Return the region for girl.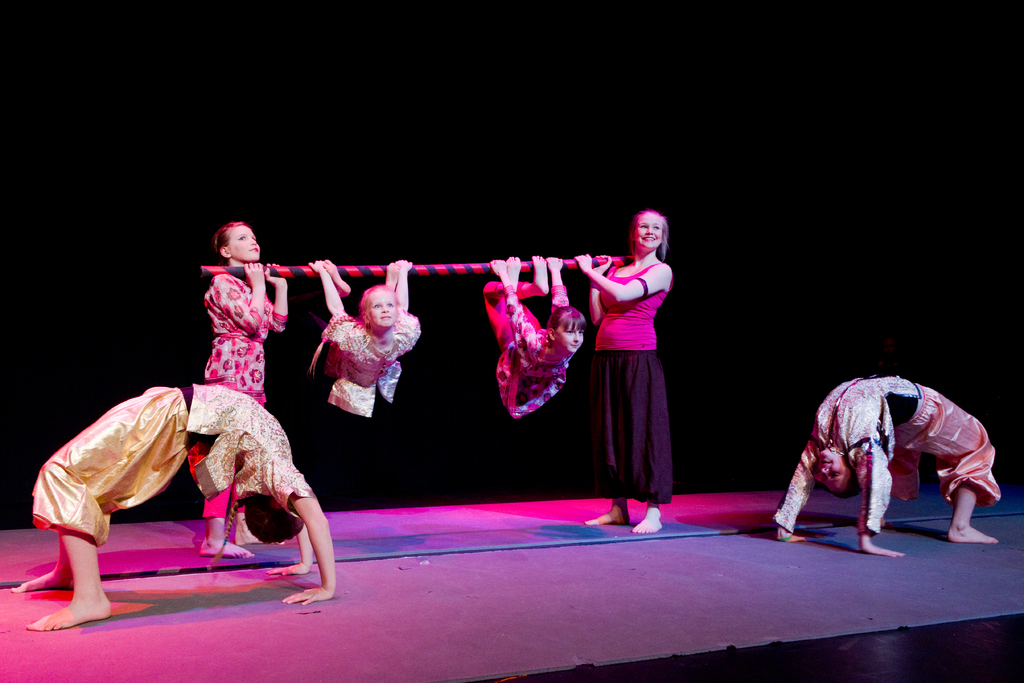
<region>772, 368, 1003, 559</region>.
